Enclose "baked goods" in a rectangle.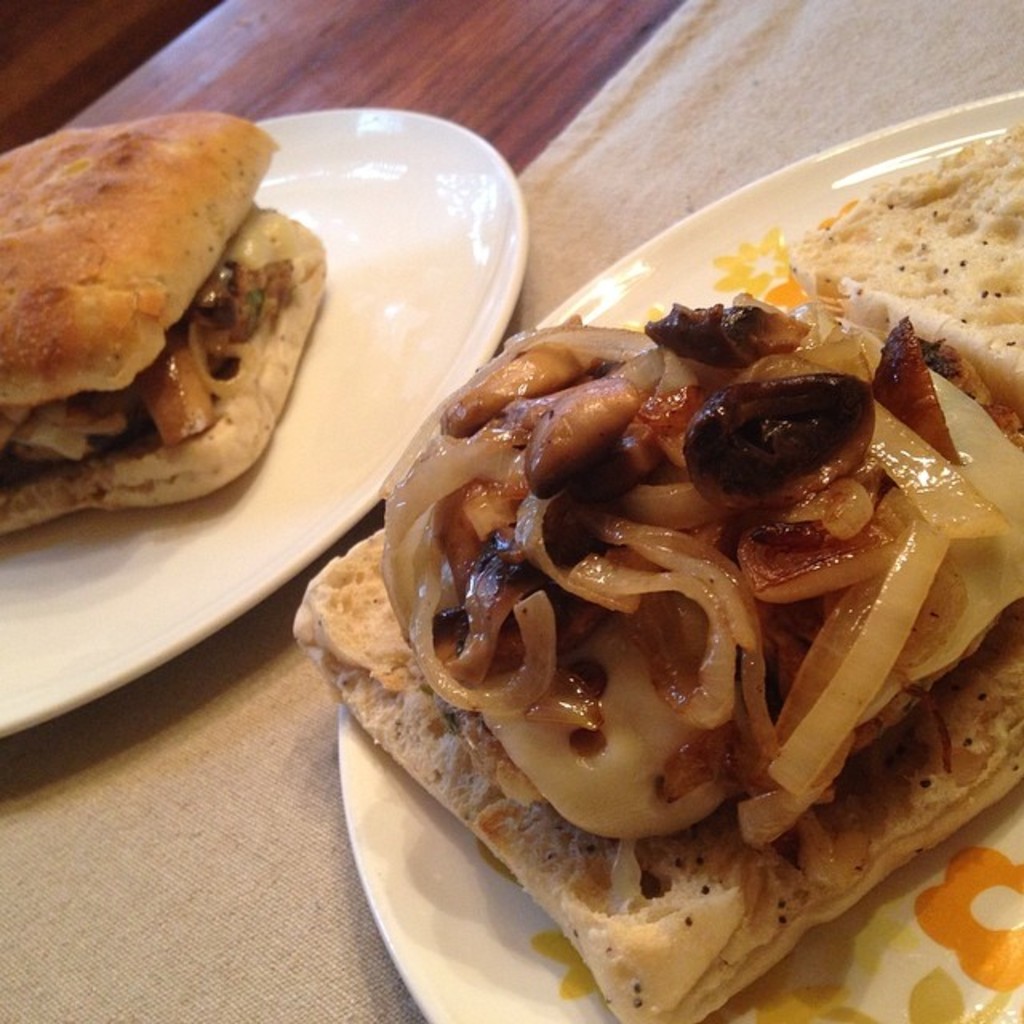
0:109:326:541.
